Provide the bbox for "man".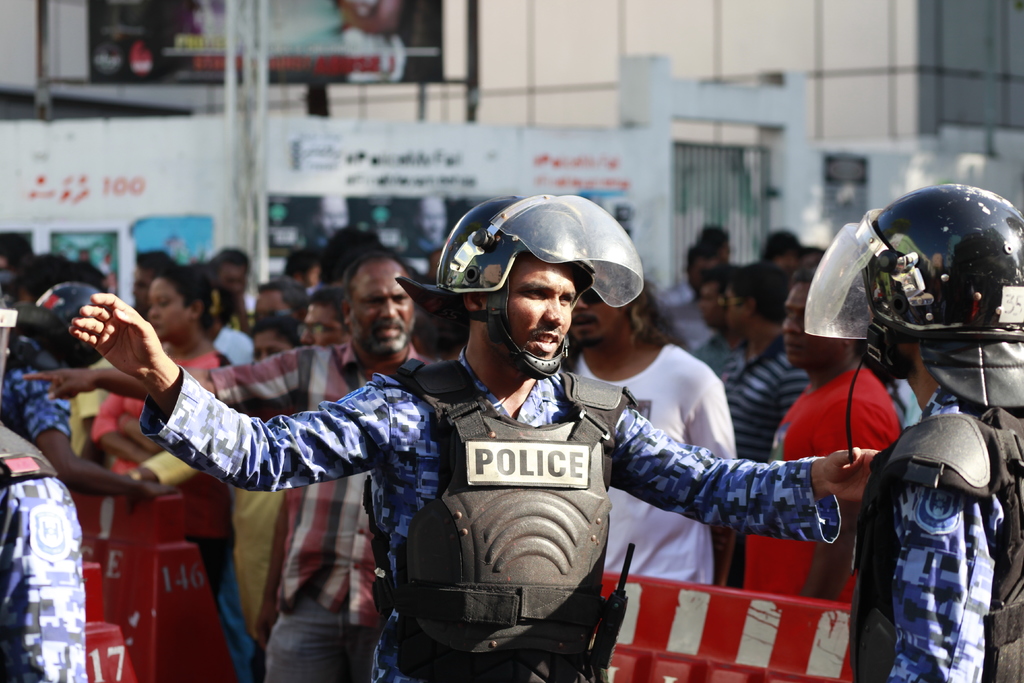
bbox=(851, 183, 1023, 682).
